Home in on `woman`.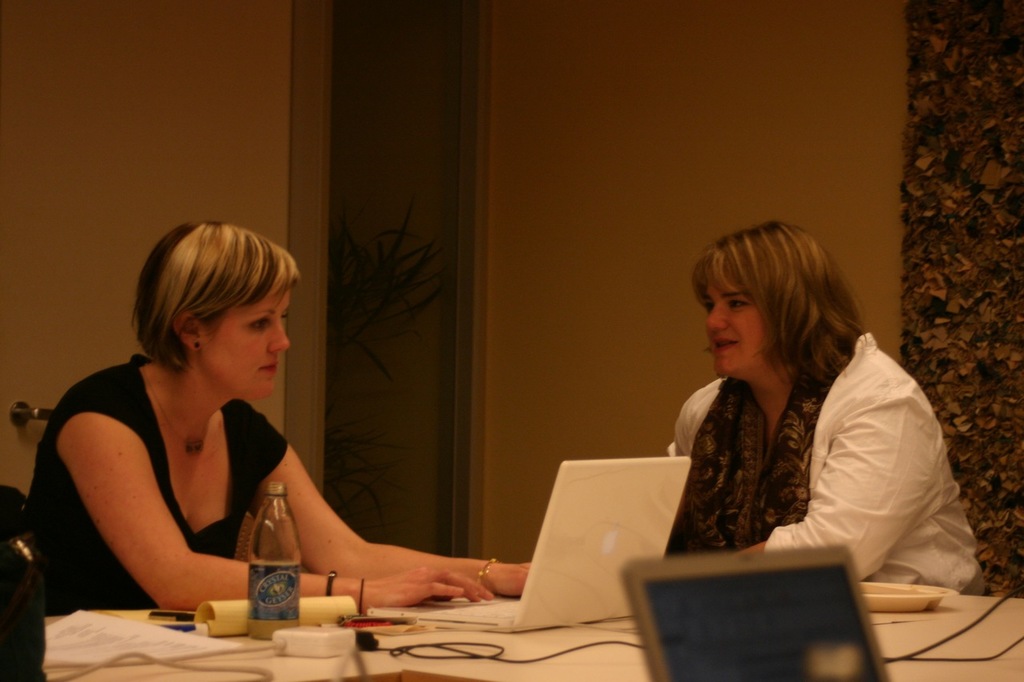
Homed in at (left=639, top=213, right=958, bottom=619).
